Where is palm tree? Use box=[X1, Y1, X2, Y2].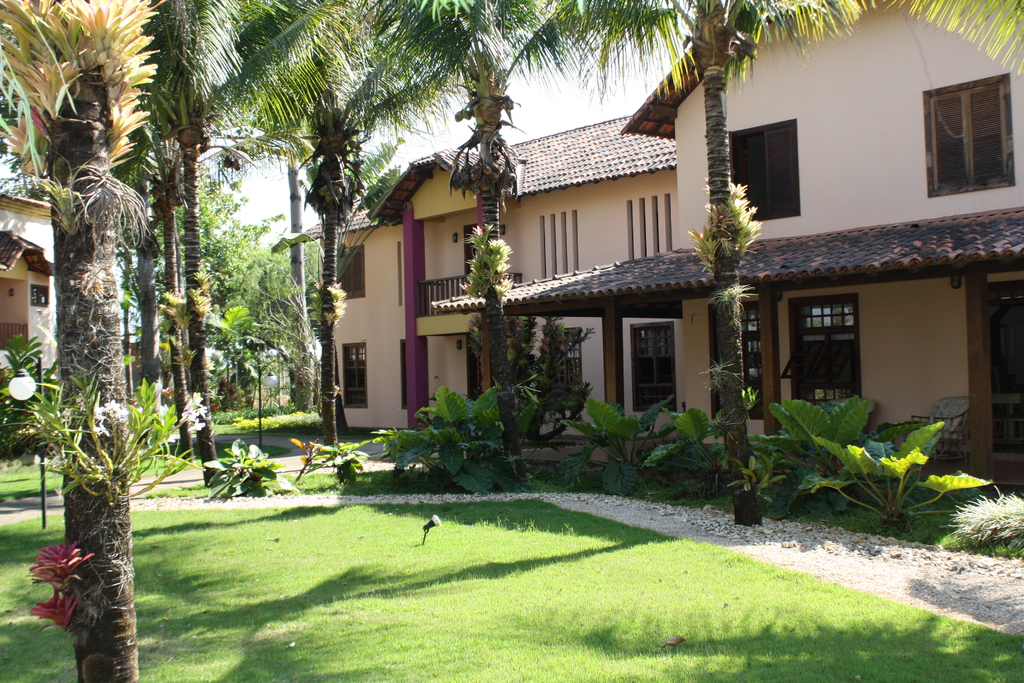
box=[358, 0, 542, 450].
